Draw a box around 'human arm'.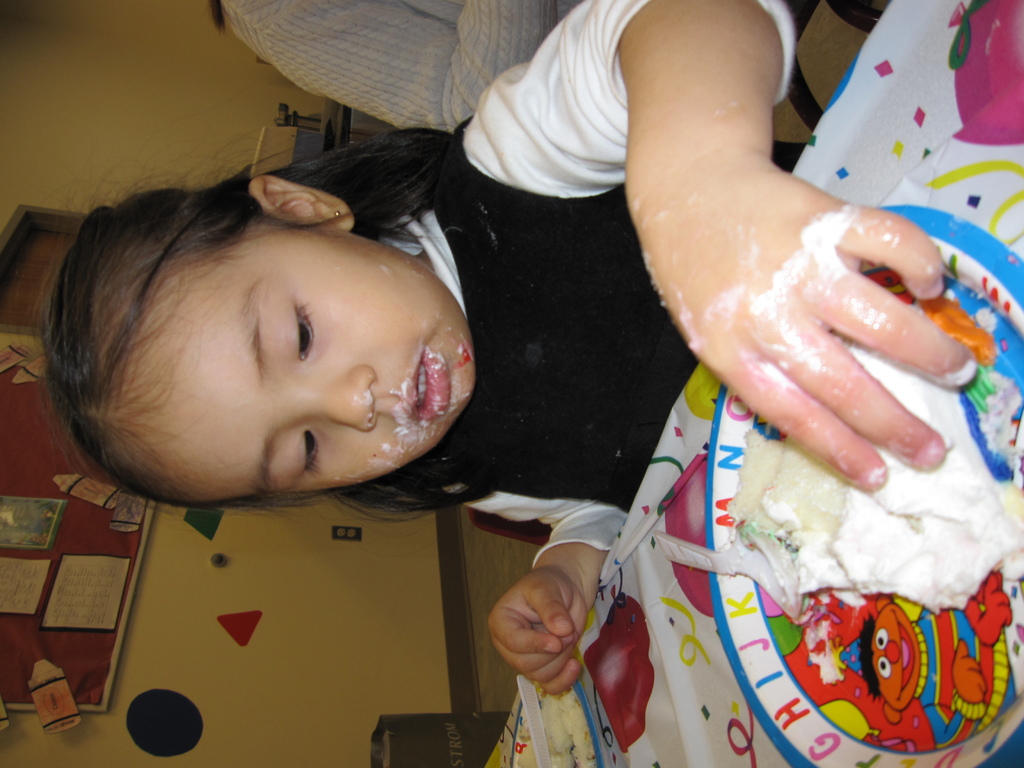
[457,0,977,484].
